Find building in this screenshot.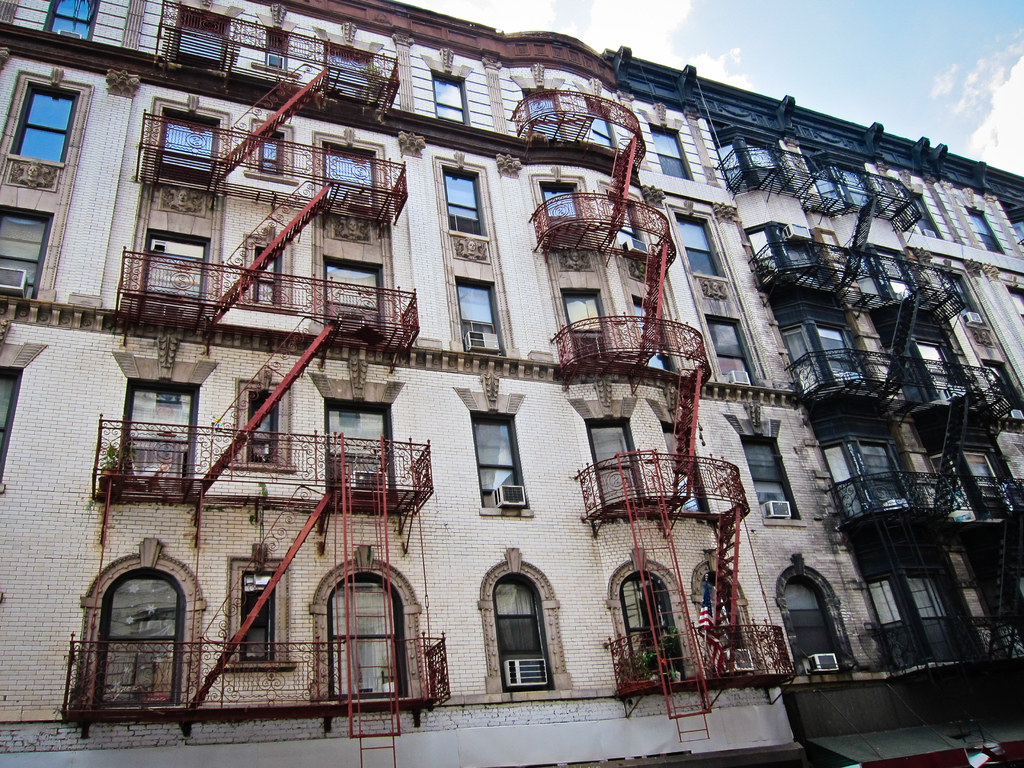
The bounding box for building is x1=0, y1=0, x2=797, y2=767.
